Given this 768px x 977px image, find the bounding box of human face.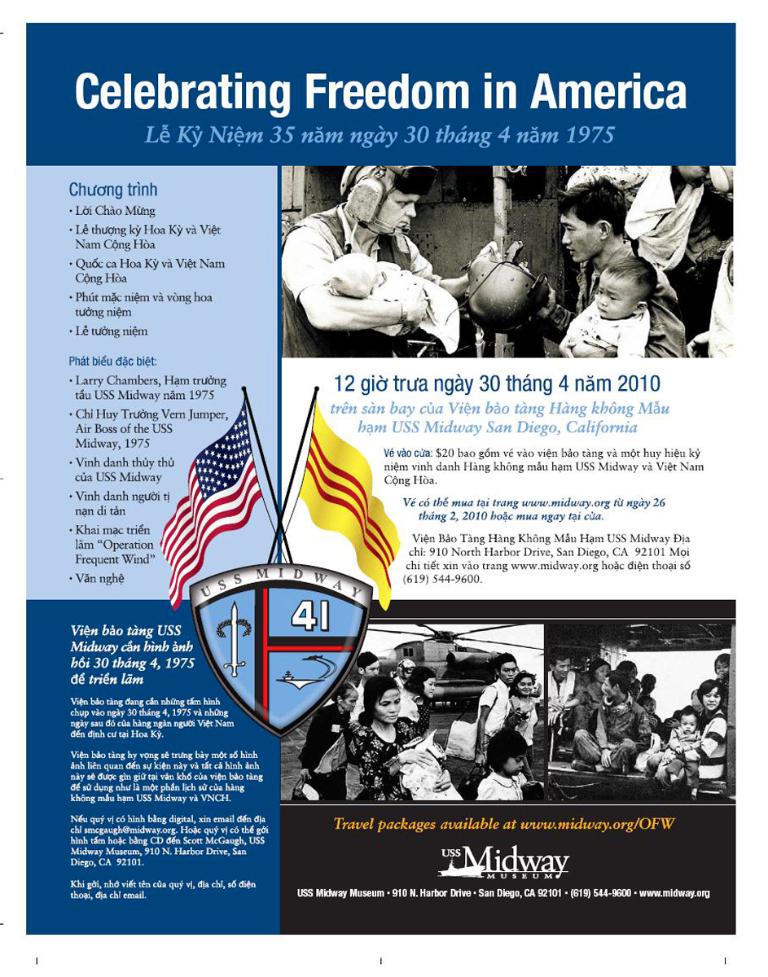
BBox(503, 755, 527, 780).
